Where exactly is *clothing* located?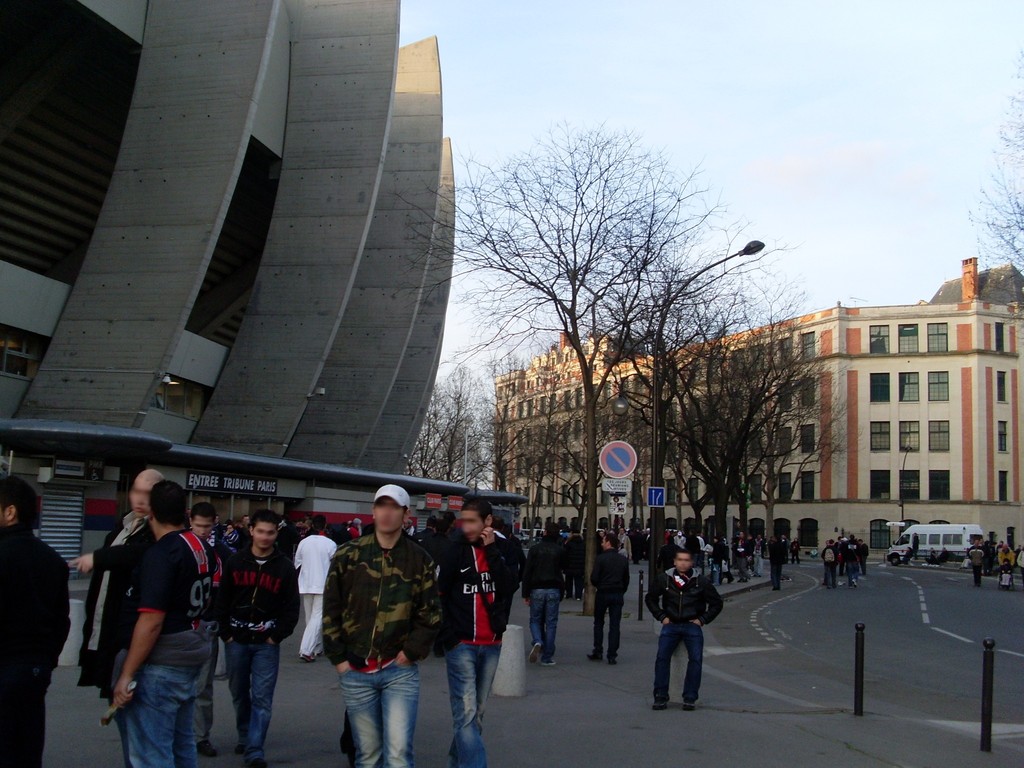
Its bounding box is x1=644, y1=565, x2=724, y2=709.
